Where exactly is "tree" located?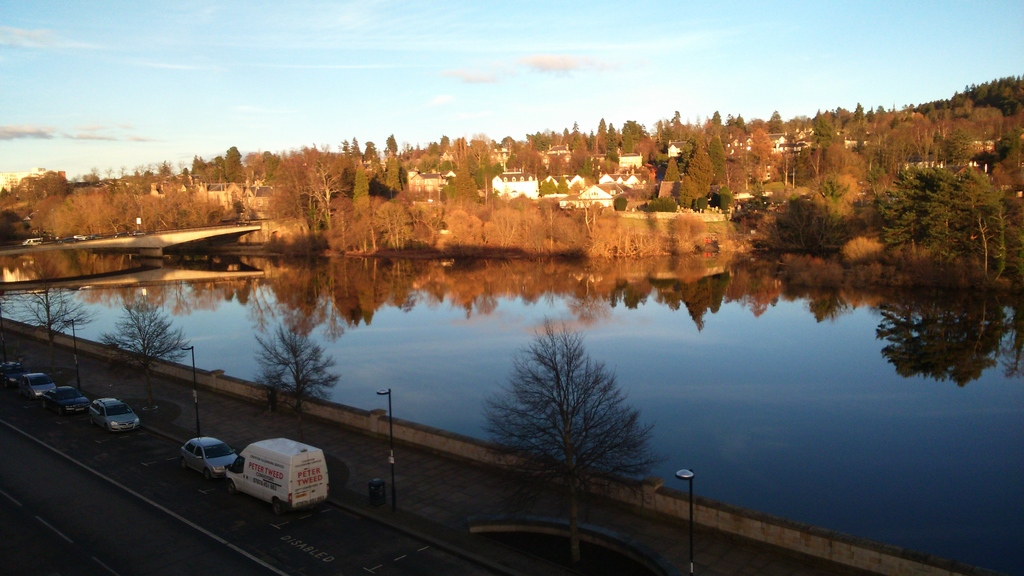
Its bounding box is <region>289, 149, 353, 233</region>.
